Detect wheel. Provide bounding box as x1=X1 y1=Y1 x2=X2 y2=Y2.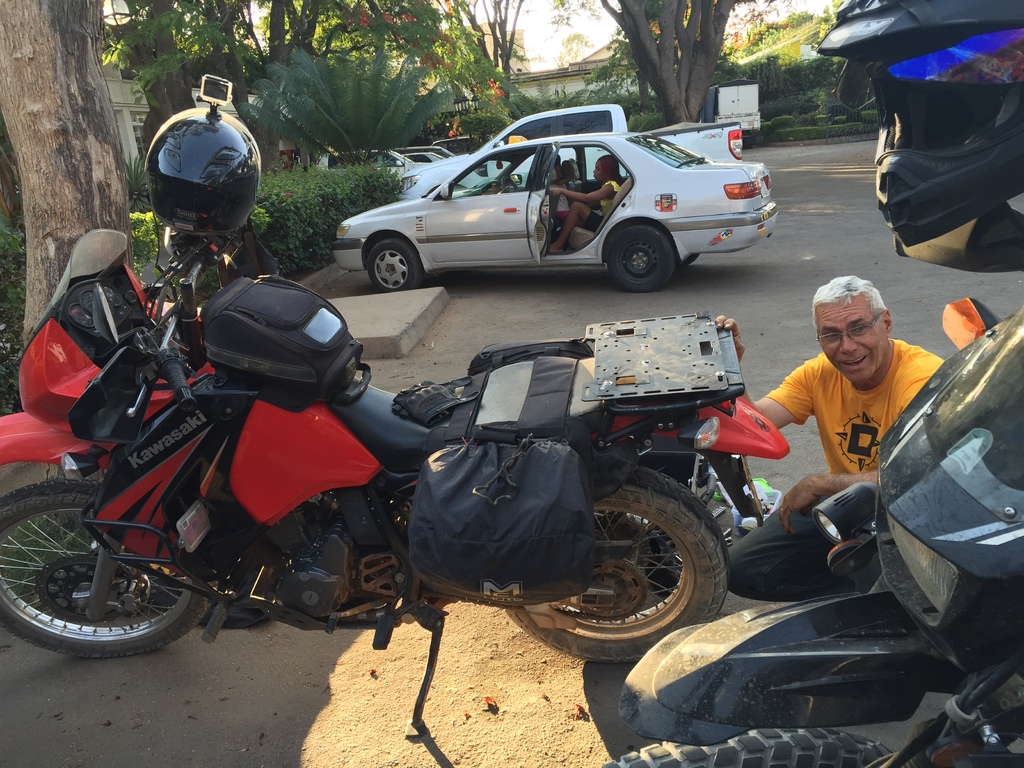
x1=505 y1=461 x2=731 y2=666.
